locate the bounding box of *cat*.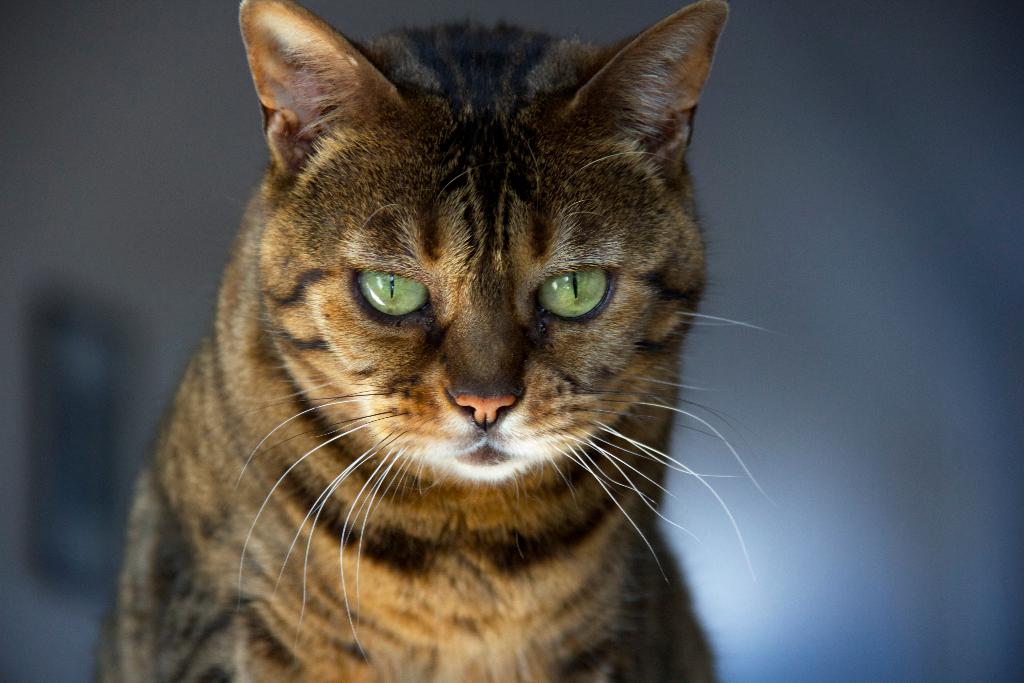
Bounding box: [85,3,798,682].
